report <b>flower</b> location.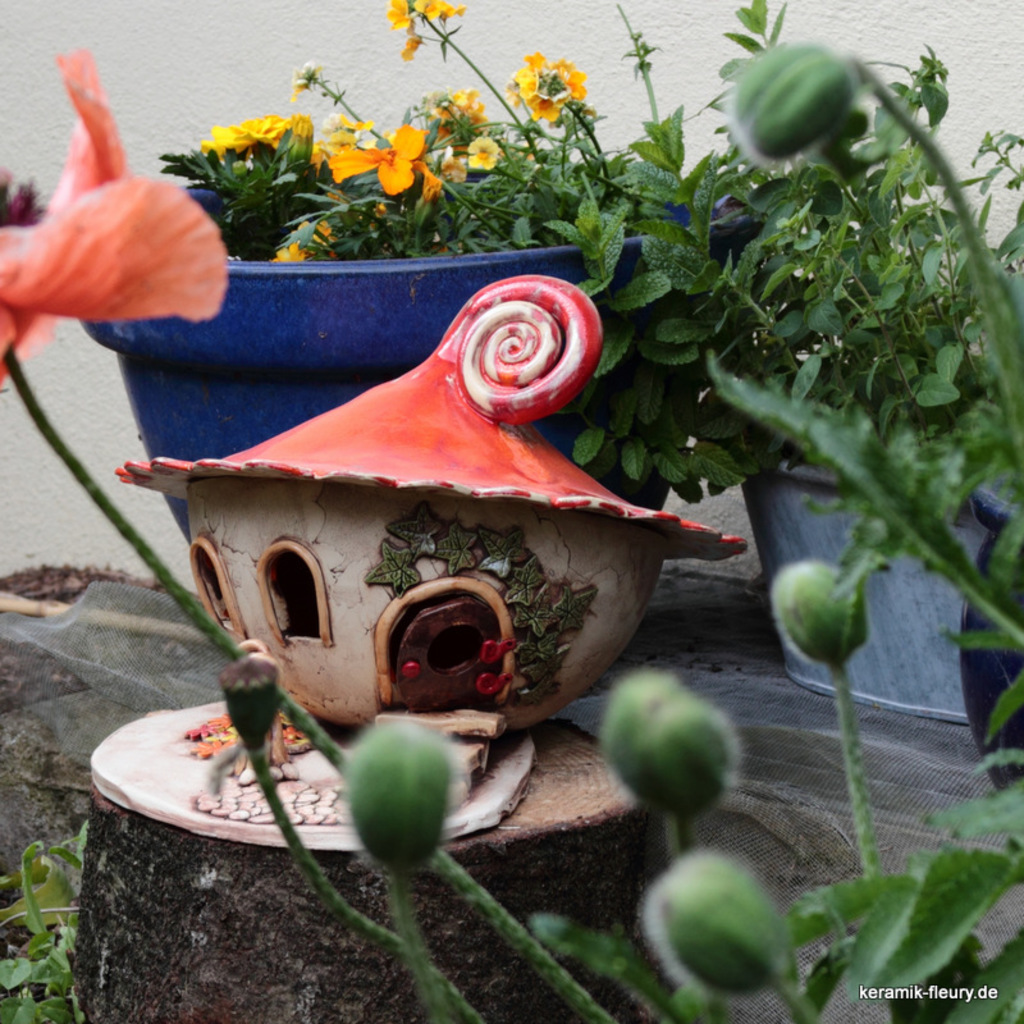
Report: 602:673:740:827.
